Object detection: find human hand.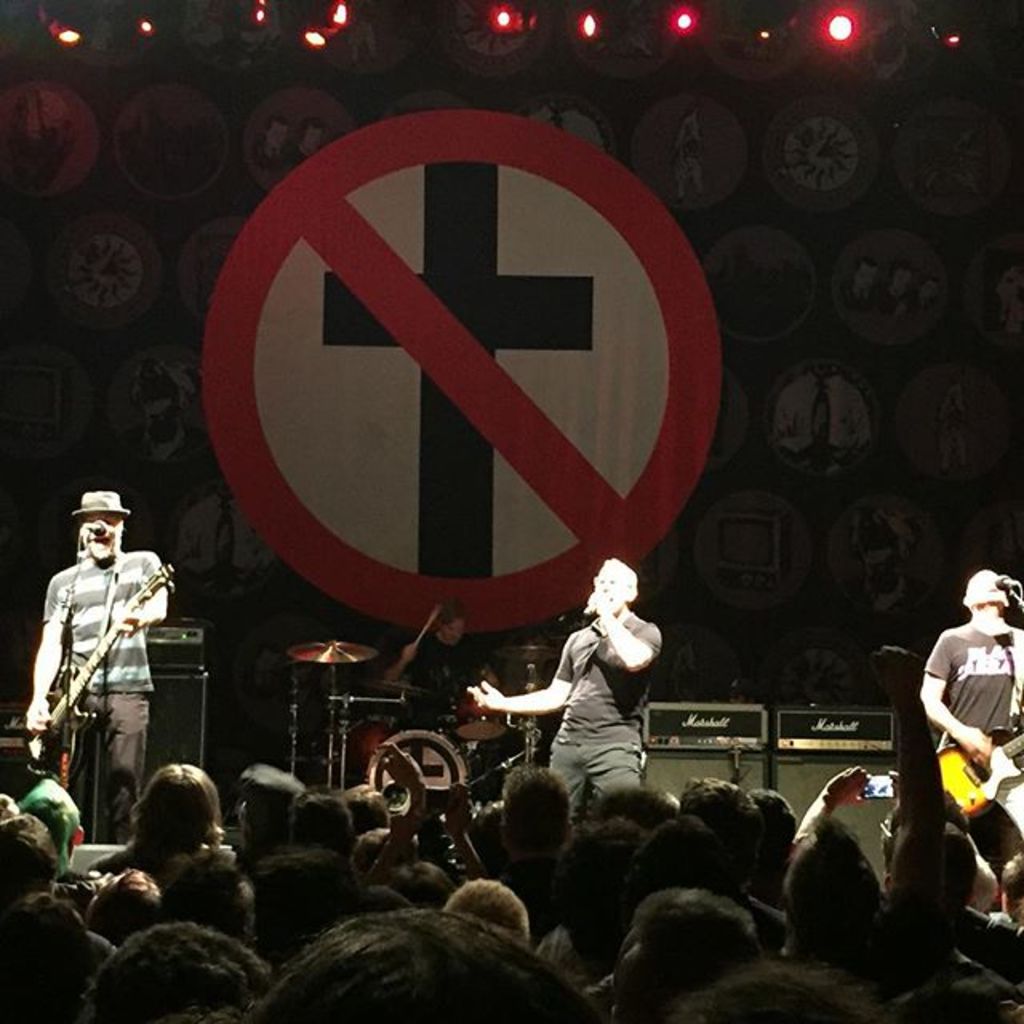
left=578, top=573, right=611, bottom=616.
